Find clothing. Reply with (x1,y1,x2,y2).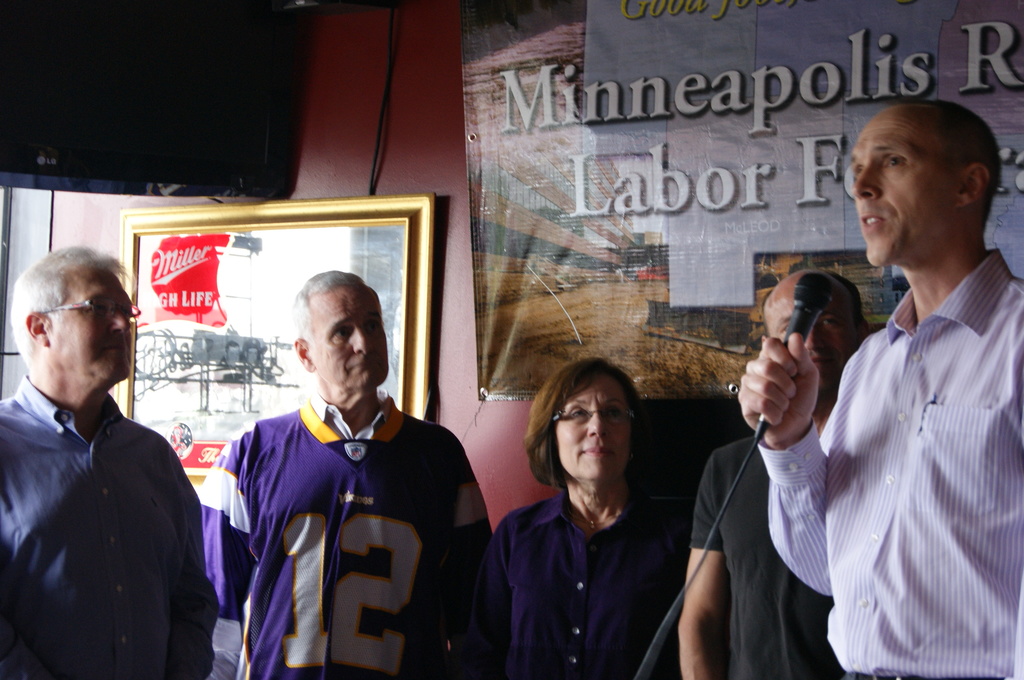
(0,370,214,679).
